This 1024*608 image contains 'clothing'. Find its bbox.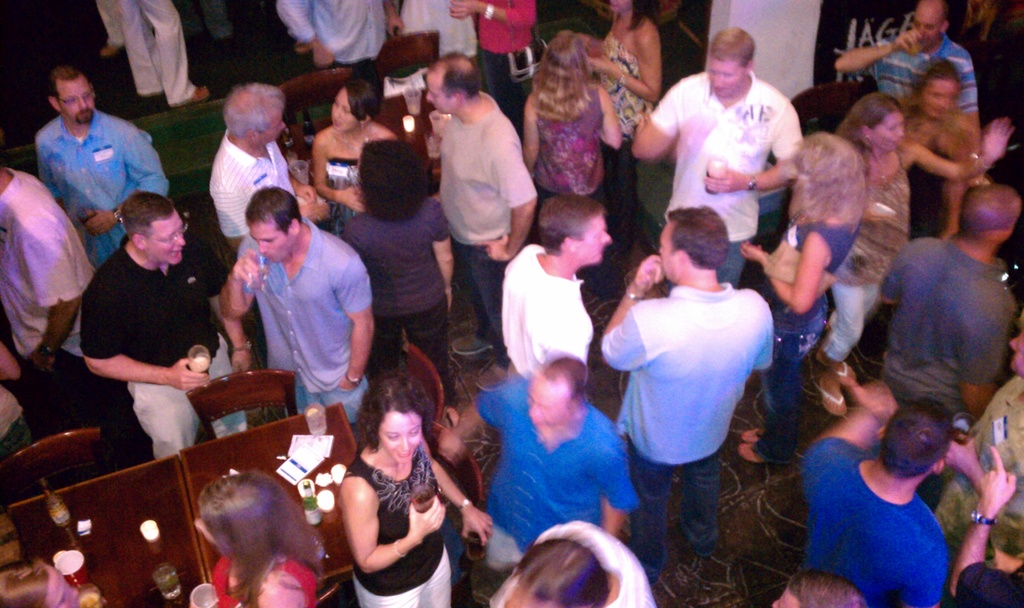
bbox=[212, 127, 296, 364].
